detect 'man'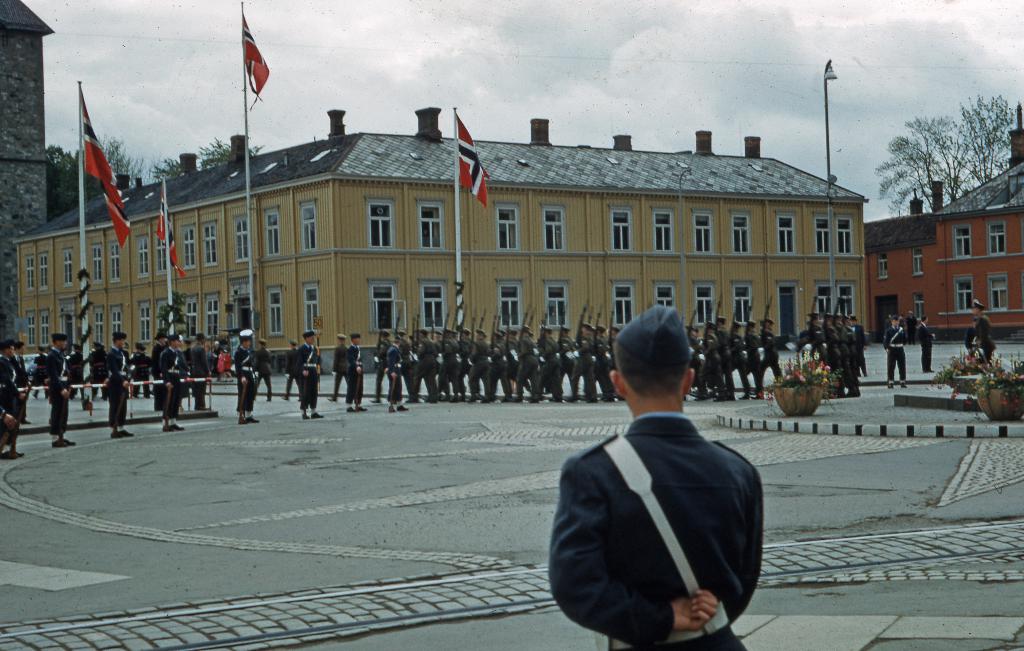
BBox(41, 332, 77, 447)
